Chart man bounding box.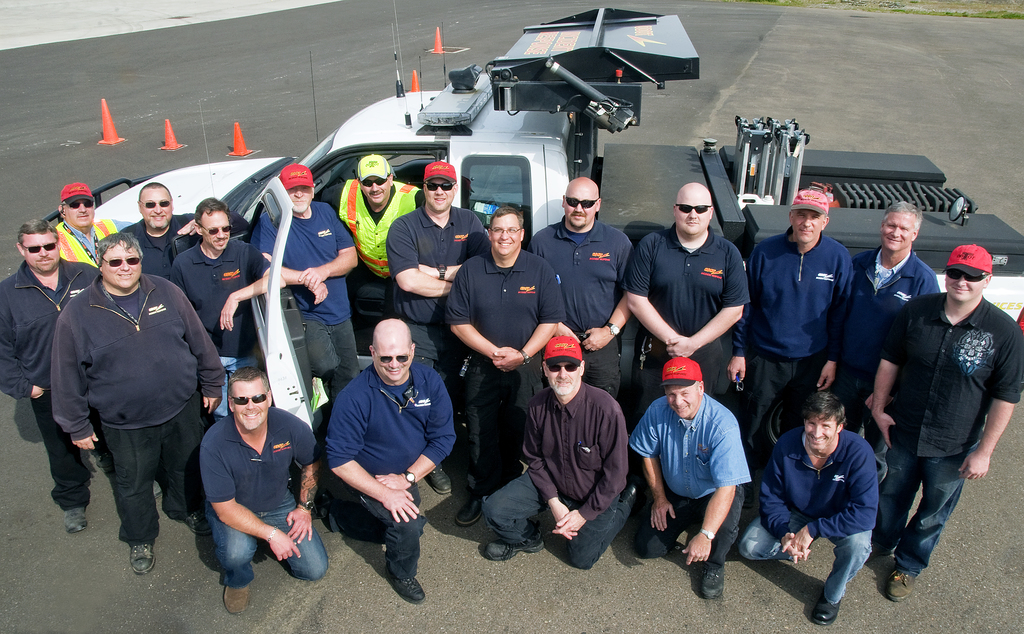
Charted: 119 182 207 286.
